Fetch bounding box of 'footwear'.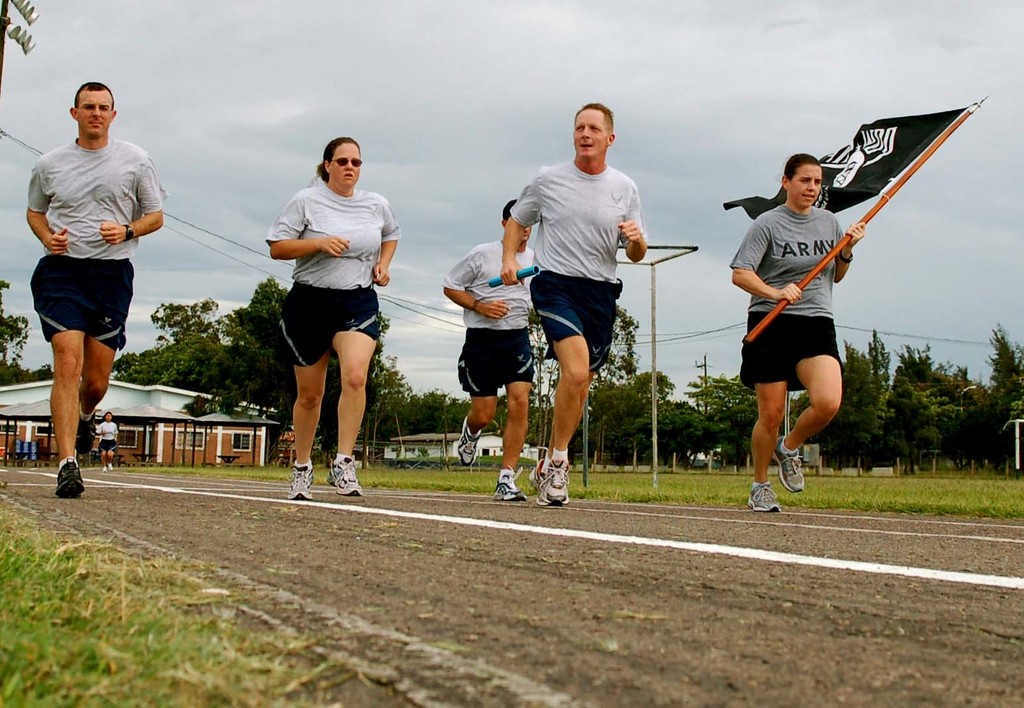
Bbox: bbox=(327, 454, 366, 496).
